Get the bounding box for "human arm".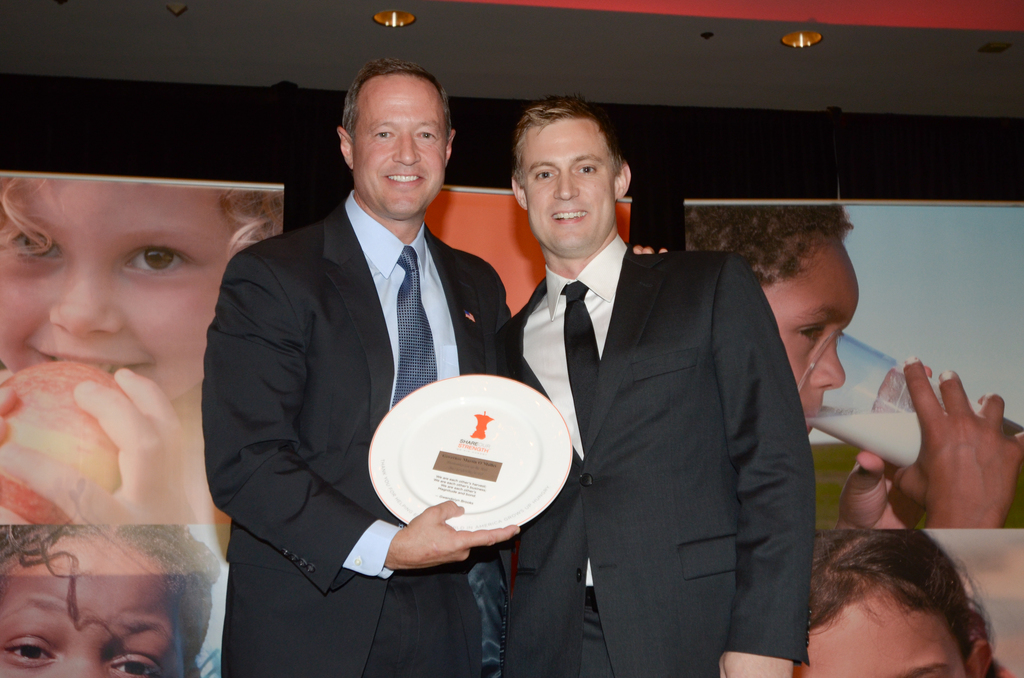
<region>0, 359, 200, 525</region>.
